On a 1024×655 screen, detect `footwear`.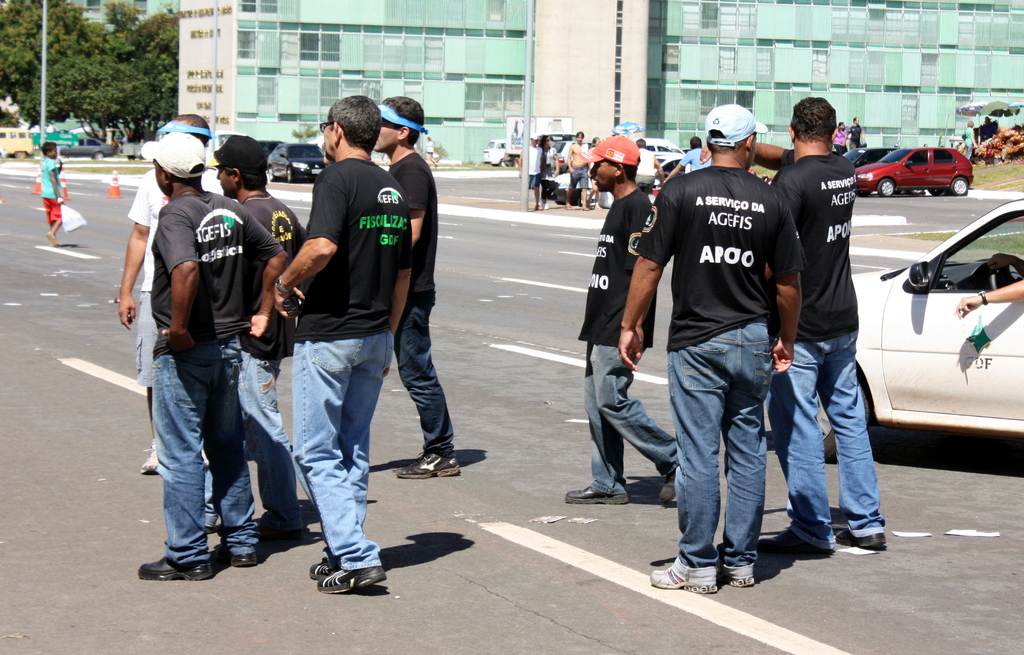
Rect(539, 200, 550, 211).
